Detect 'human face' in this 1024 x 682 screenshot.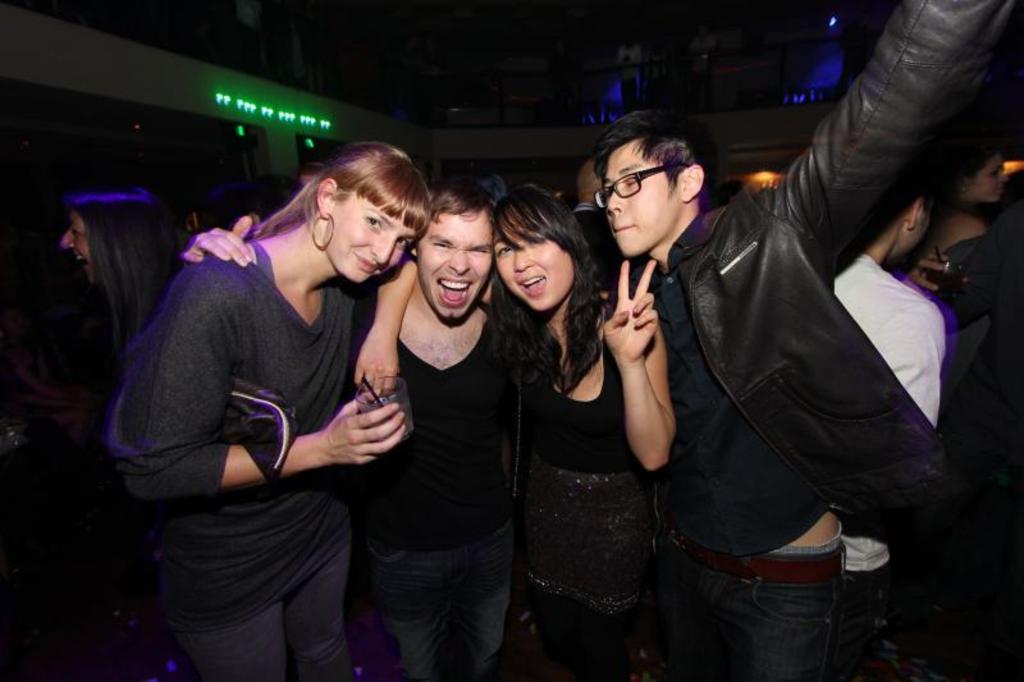
Detection: (left=494, top=207, right=575, bottom=315).
